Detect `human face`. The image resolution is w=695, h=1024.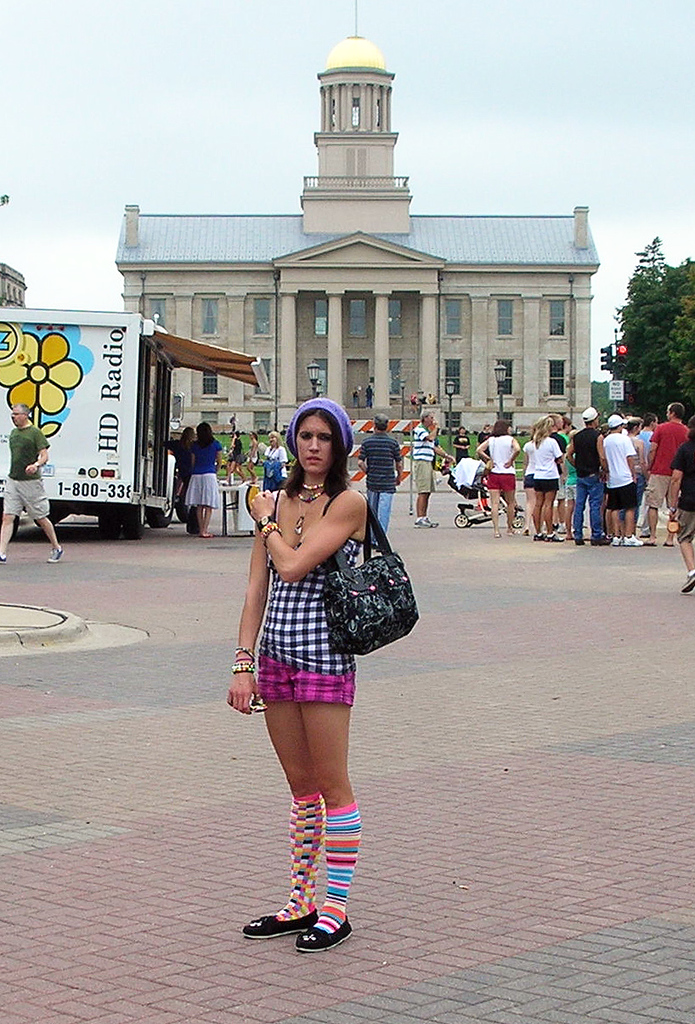
(292,412,333,472).
